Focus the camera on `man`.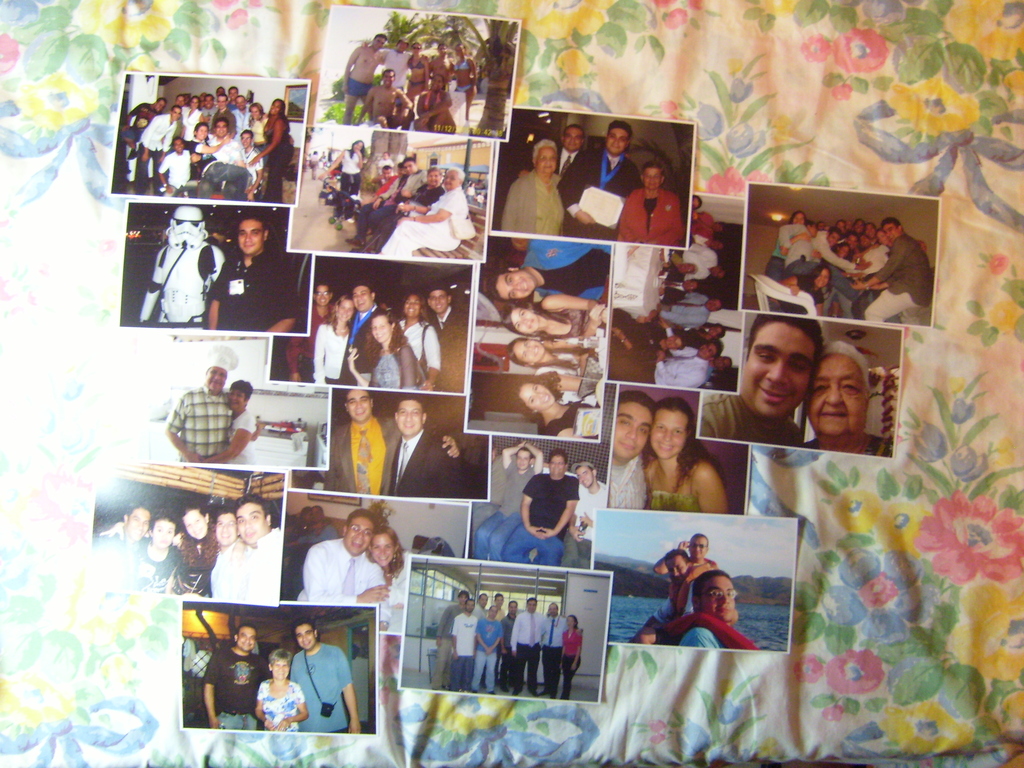
Focus region: detection(698, 319, 824, 445).
